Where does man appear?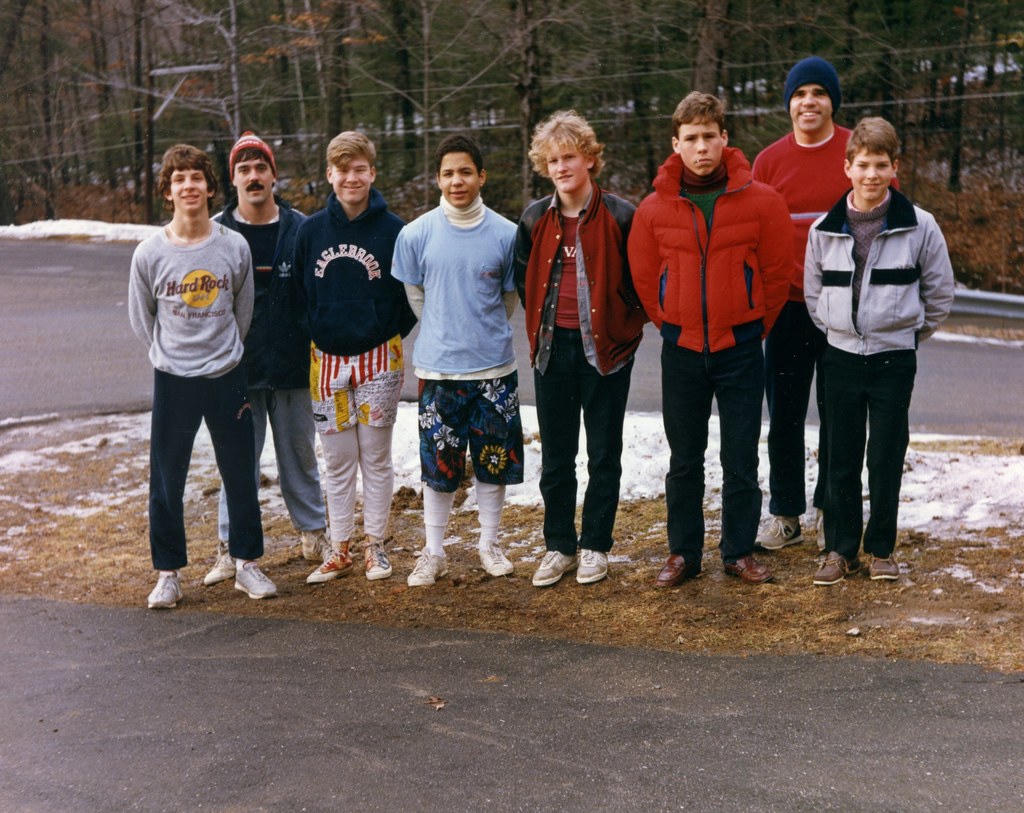
Appears at 749, 55, 894, 555.
